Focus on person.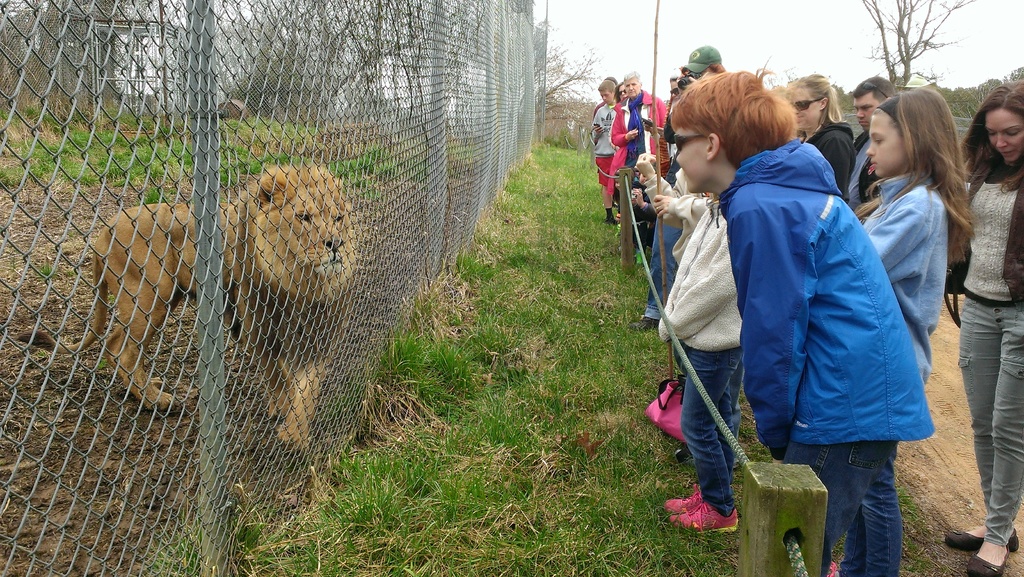
Focused at left=661, top=72, right=680, bottom=146.
